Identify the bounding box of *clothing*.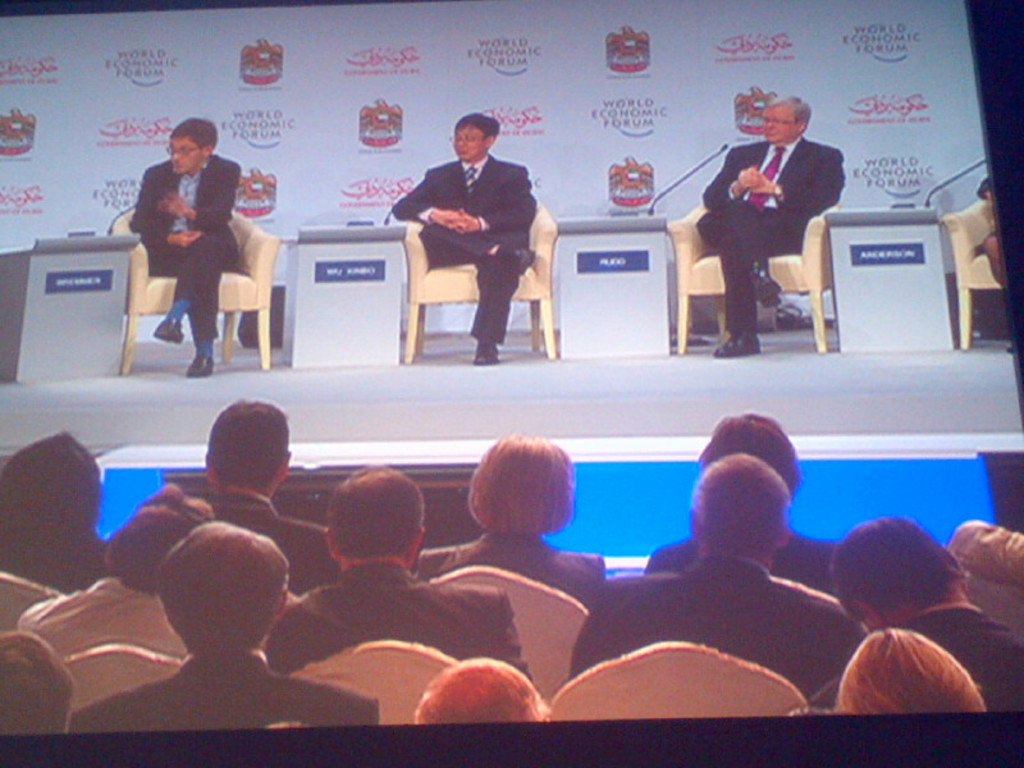
select_region(0, 527, 116, 602).
